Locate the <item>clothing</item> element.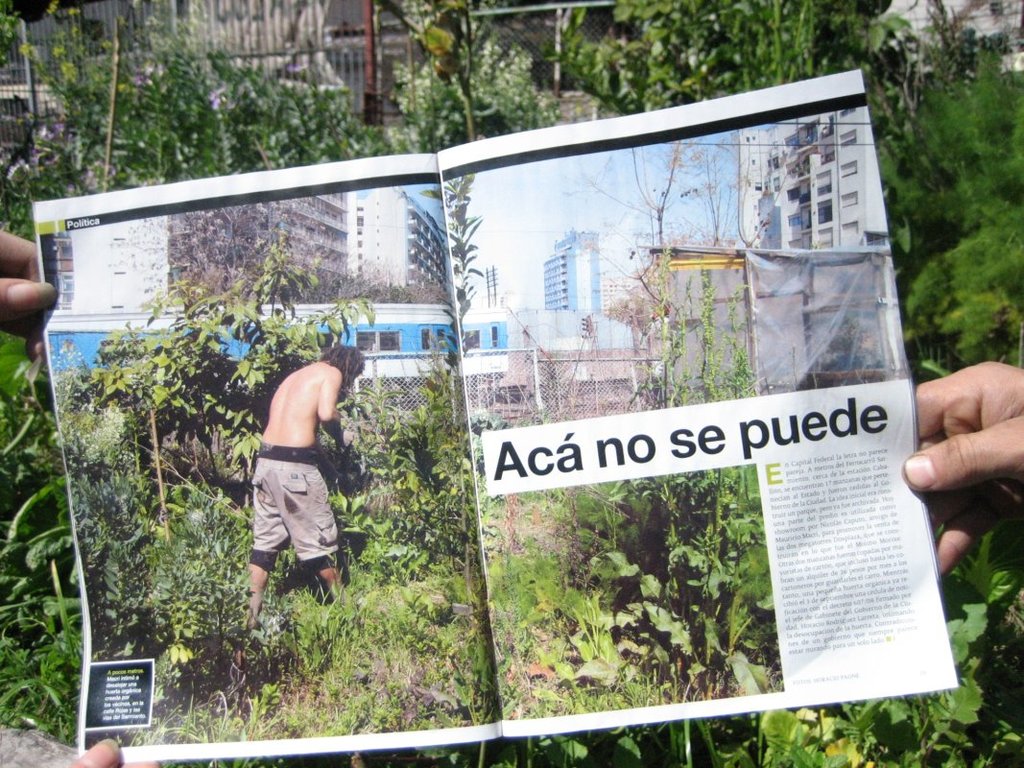
Element bbox: BBox(249, 441, 341, 572).
